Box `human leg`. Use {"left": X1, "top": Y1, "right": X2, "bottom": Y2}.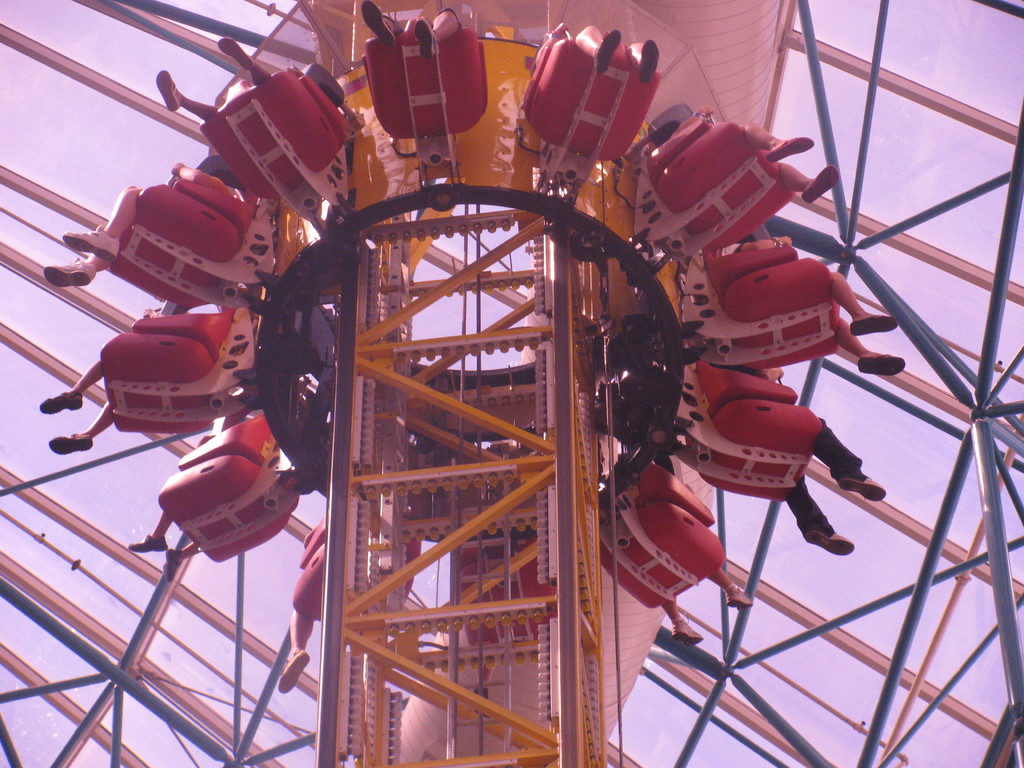
{"left": 784, "top": 474, "right": 854, "bottom": 556}.
